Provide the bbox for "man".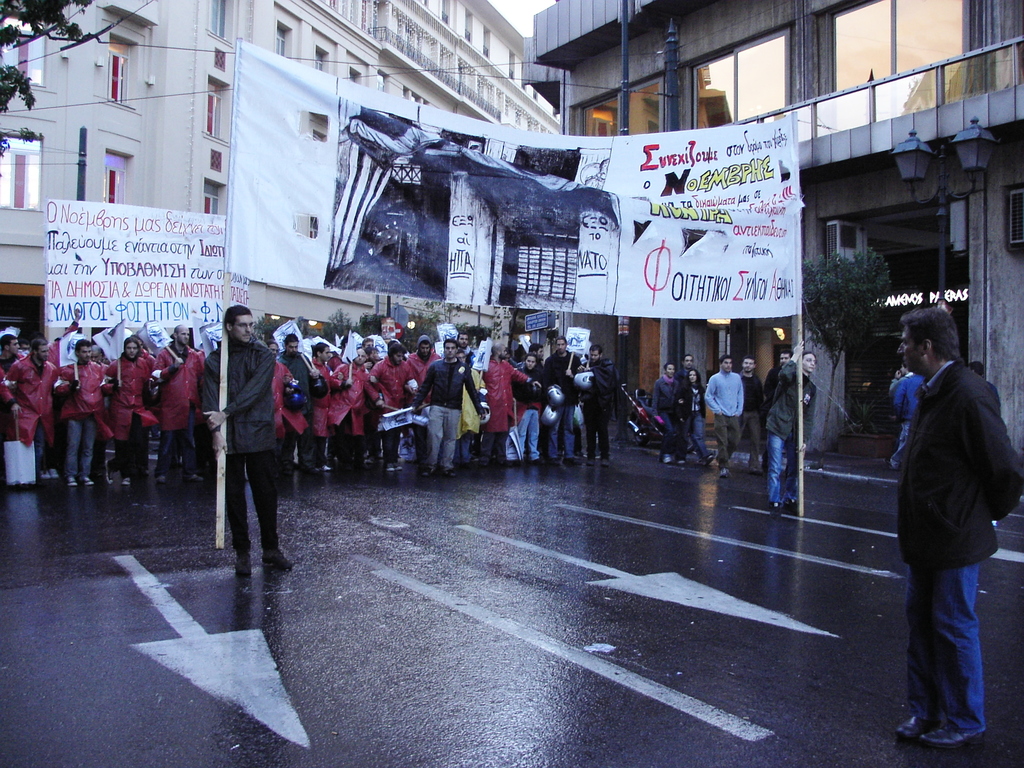
x1=711 y1=357 x2=769 y2=472.
